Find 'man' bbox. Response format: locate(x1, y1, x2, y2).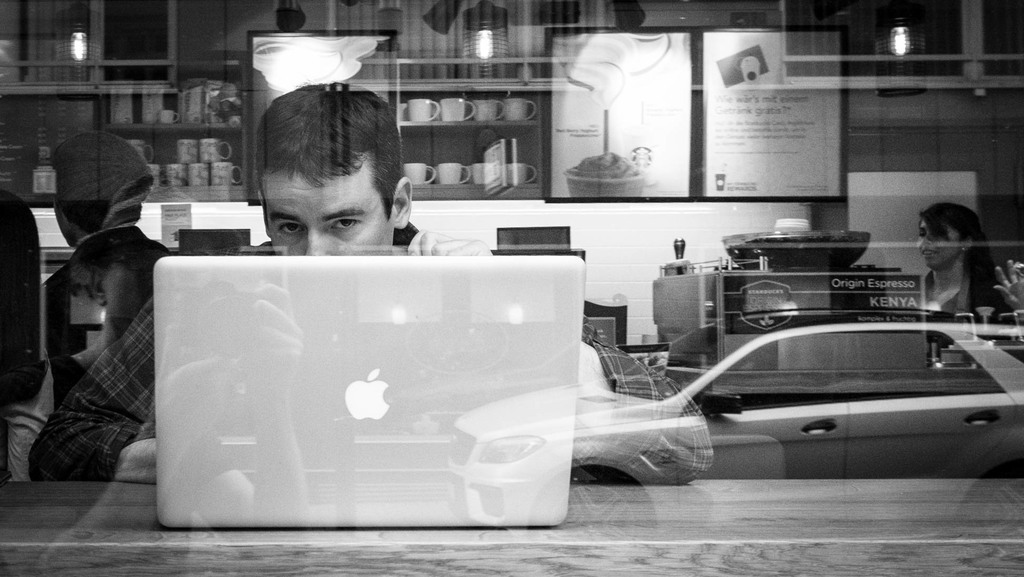
locate(27, 79, 711, 487).
